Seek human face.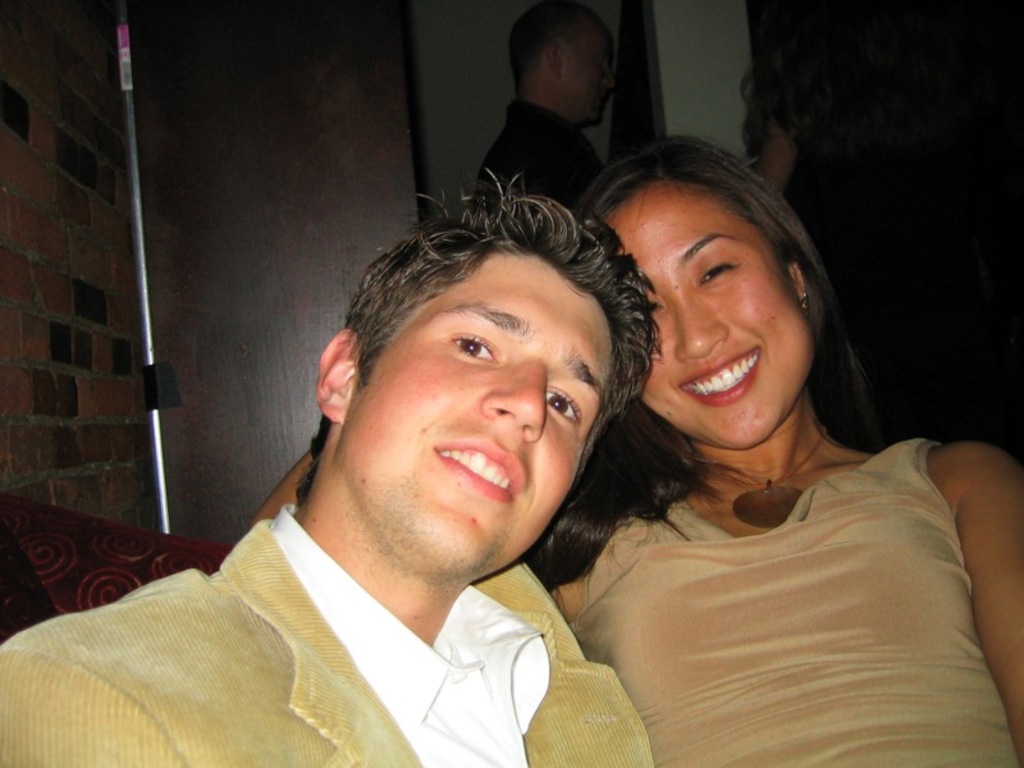
(x1=602, y1=184, x2=818, y2=449).
